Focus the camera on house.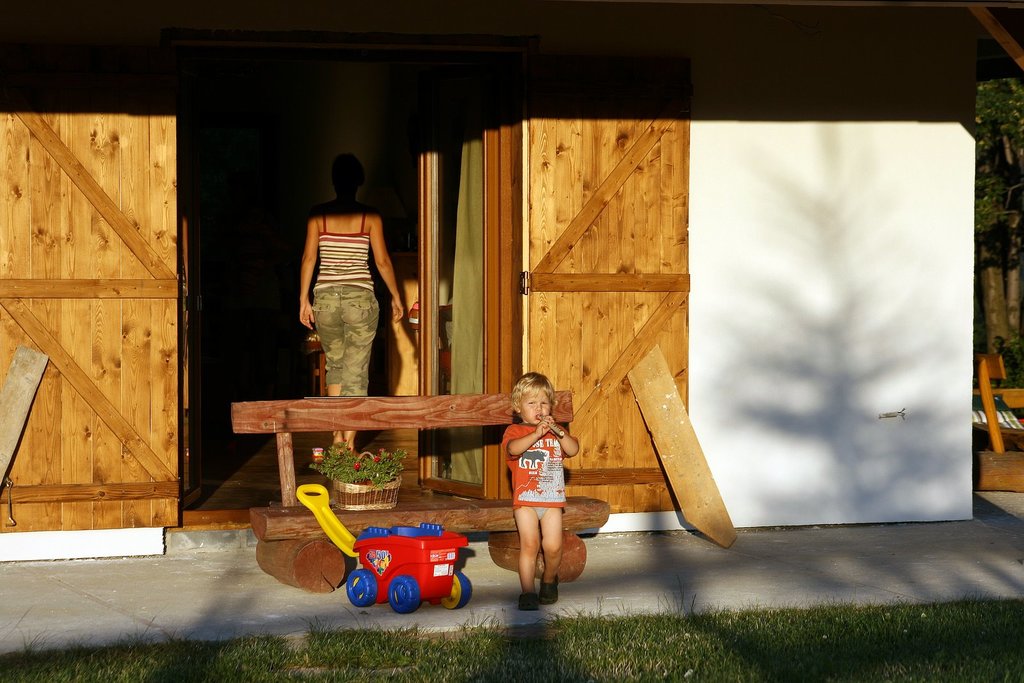
Focus region: [x1=0, y1=75, x2=987, y2=526].
